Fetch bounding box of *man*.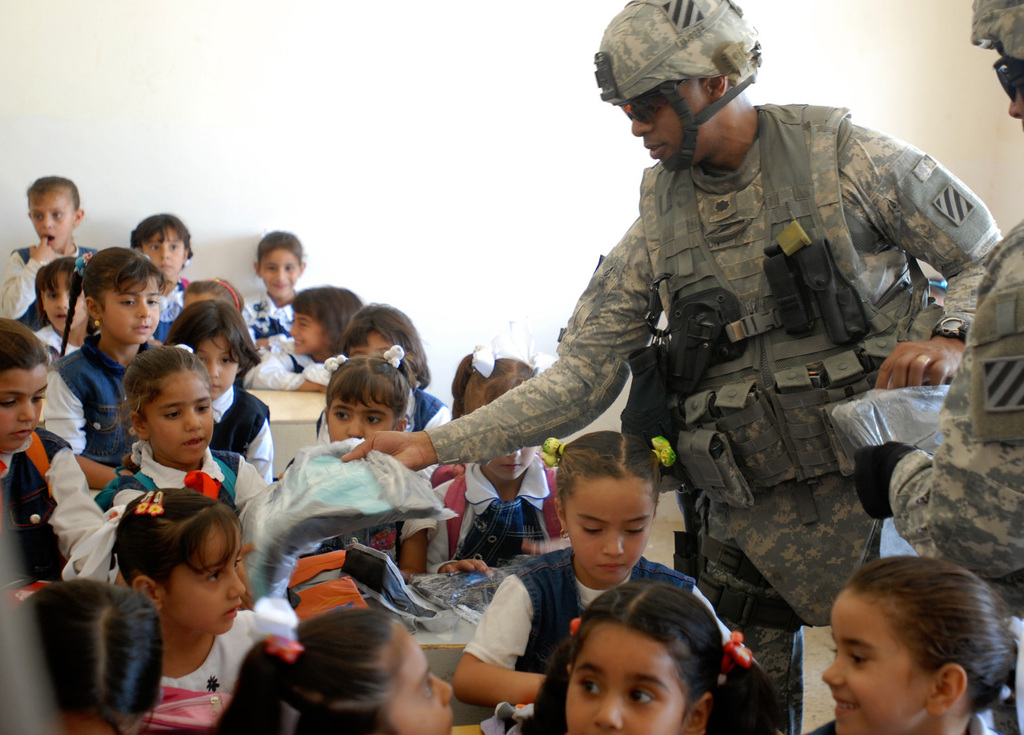
Bbox: x1=847 y1=0 x2=1023 y2=607.
